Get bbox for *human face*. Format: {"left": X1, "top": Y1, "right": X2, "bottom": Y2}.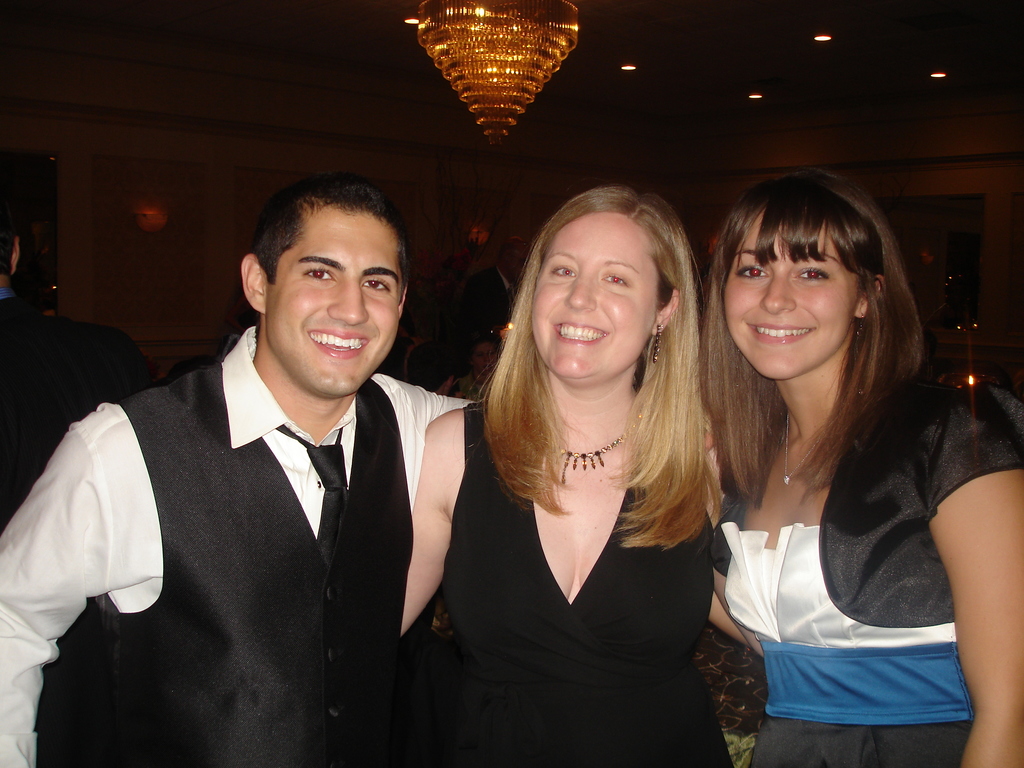
{"left": 473, "top": 346, "right": 499, "bottom": 376}.
